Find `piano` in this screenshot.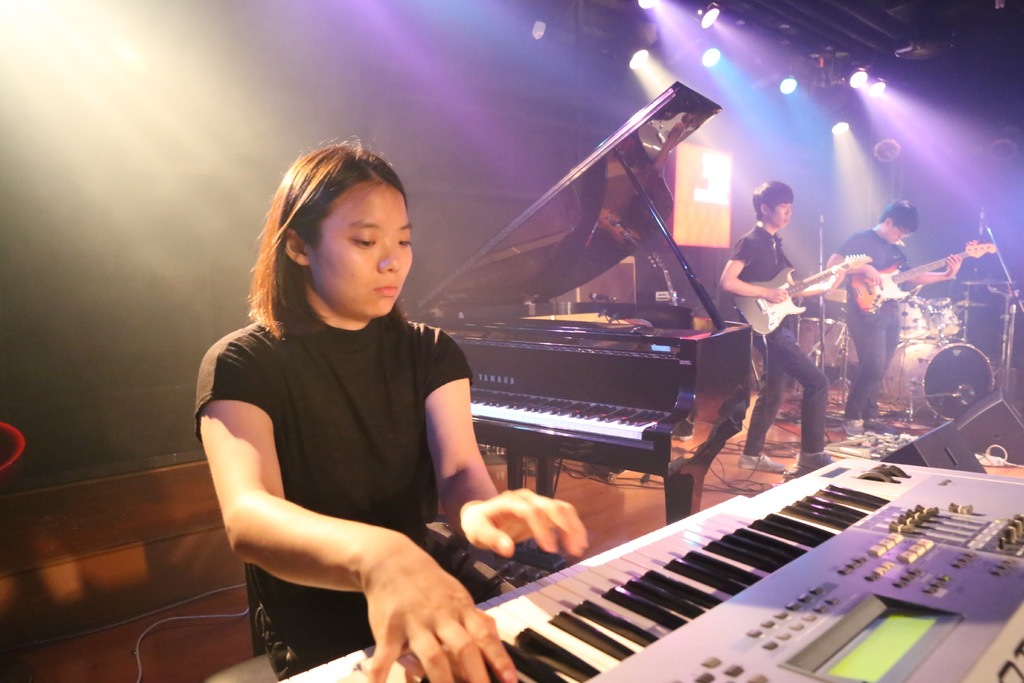
The bounding box for `piano` is [left=276, top=453, right=1023, bottom=682].
